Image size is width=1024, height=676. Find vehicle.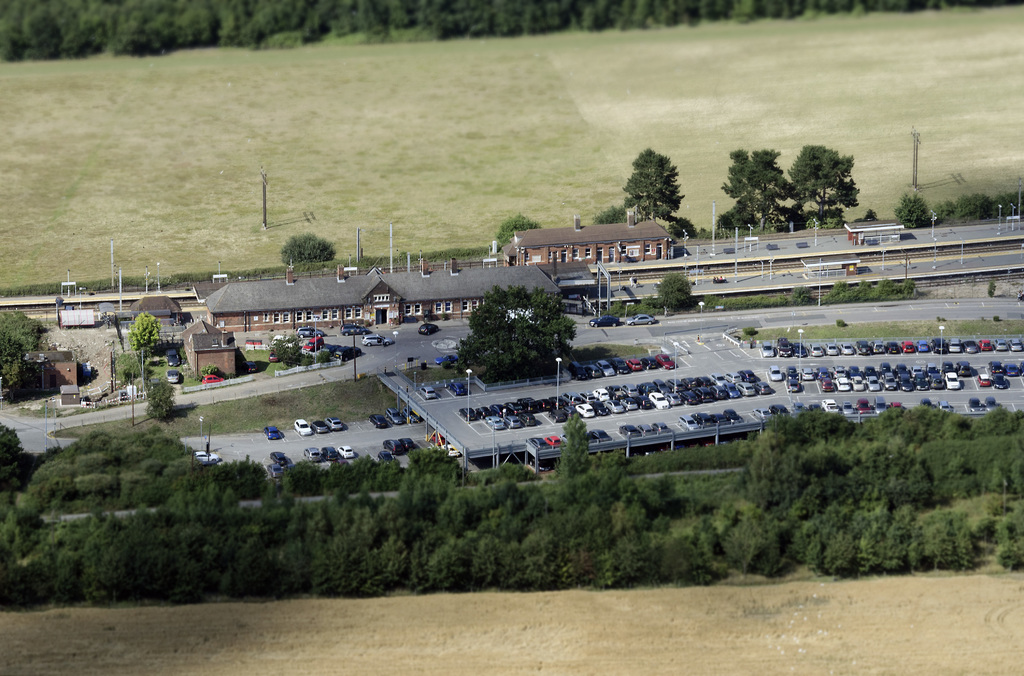
(x1=922, y1=398, x2=935, y2=406).
